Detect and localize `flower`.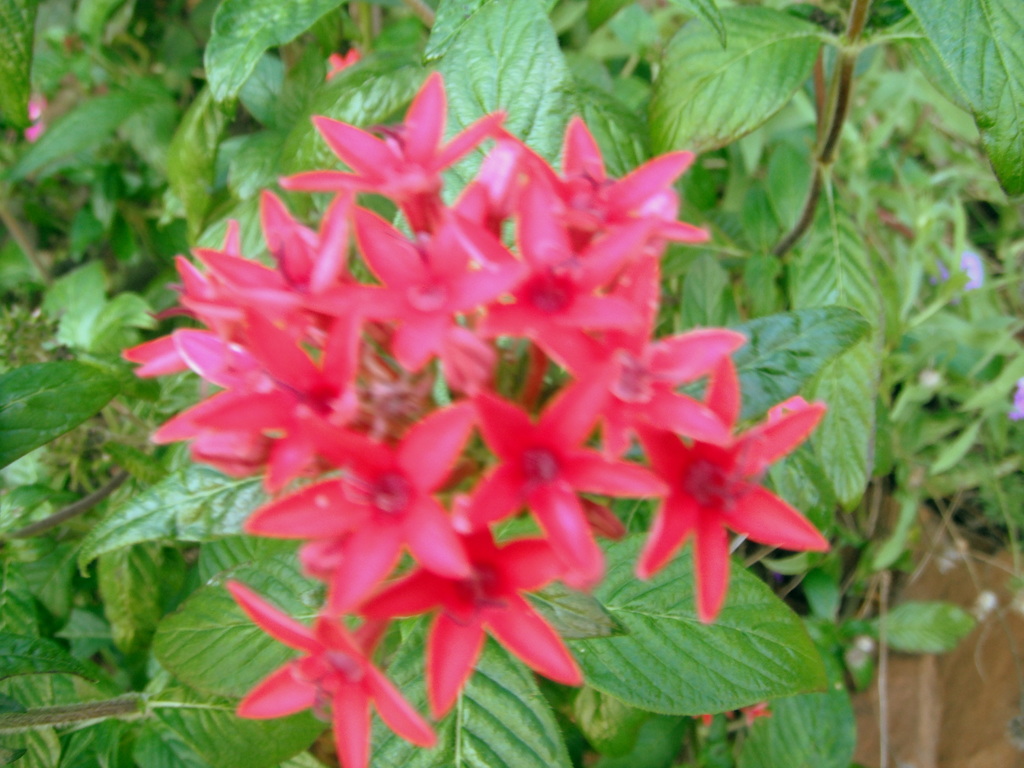
Localized at bbox=[590, 364, 825, 608].
